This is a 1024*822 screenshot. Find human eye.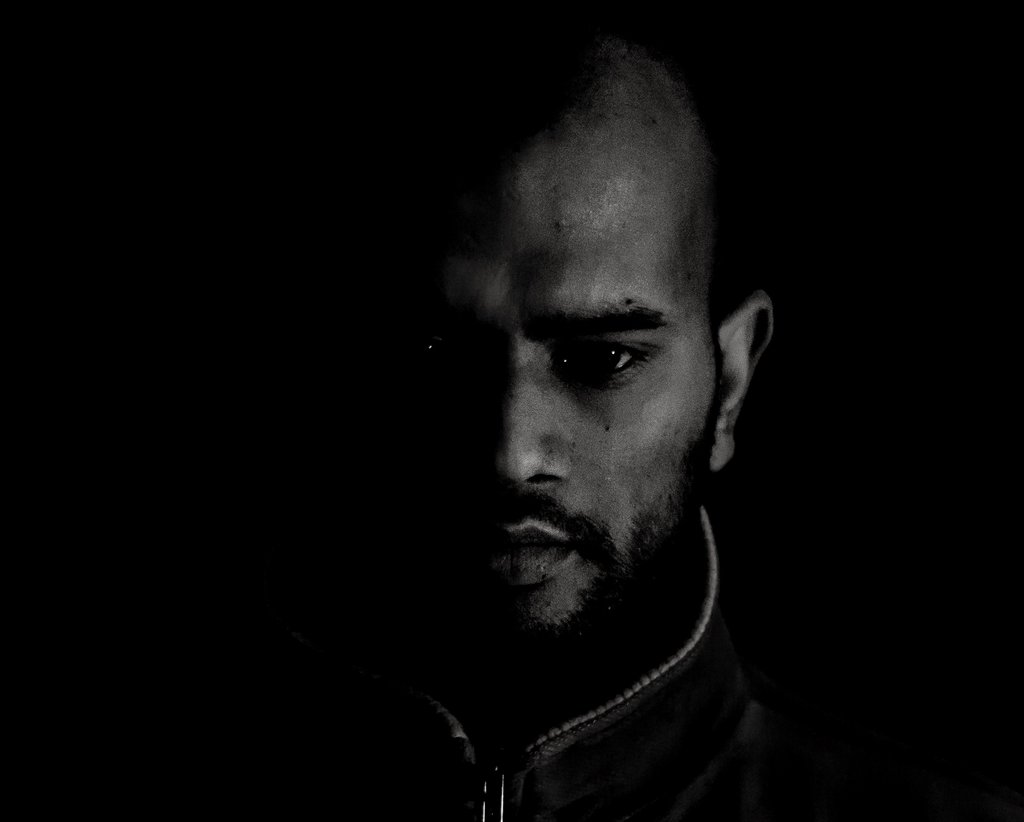
Bounding box: detection(408, 325, 483, 381).
